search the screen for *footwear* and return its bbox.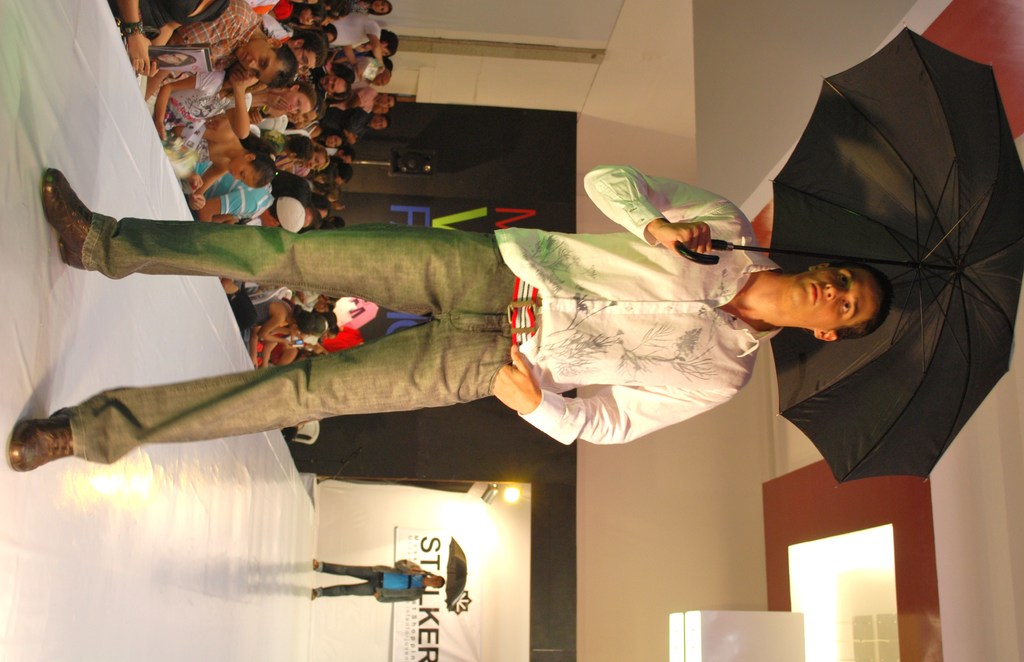
Found: bbox(41, 167, 92, 269).
